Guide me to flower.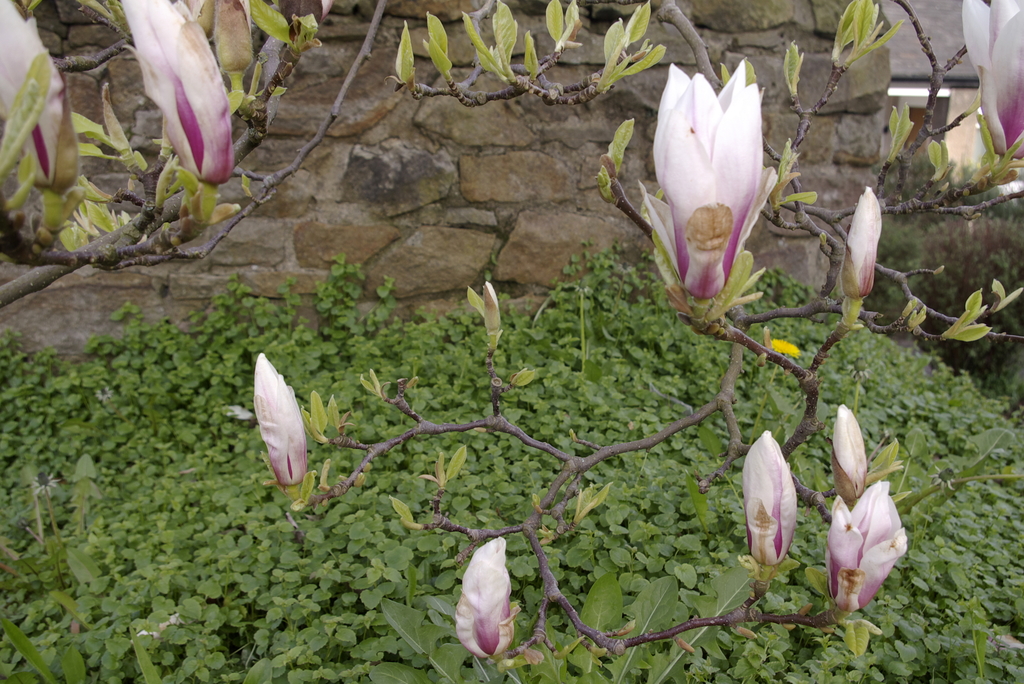
Guidance: [left=458, top=539, right=528, bottom=667].
